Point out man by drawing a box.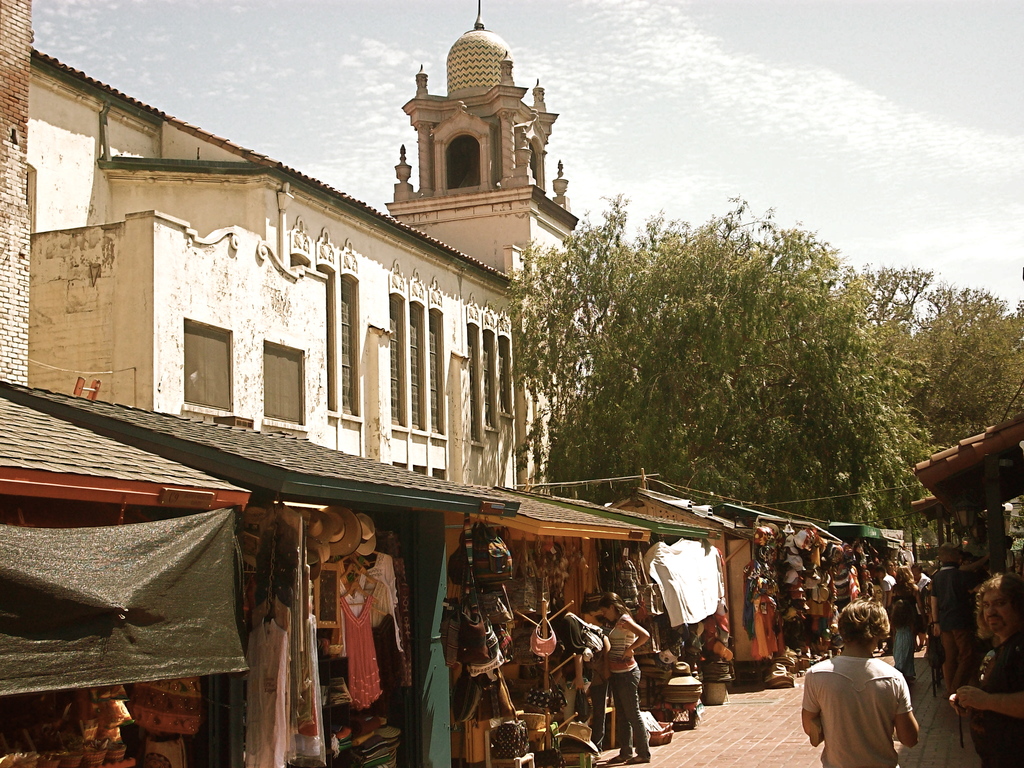
{"left": 794, "top": 630, "right": 902, "bottom": 762}.
